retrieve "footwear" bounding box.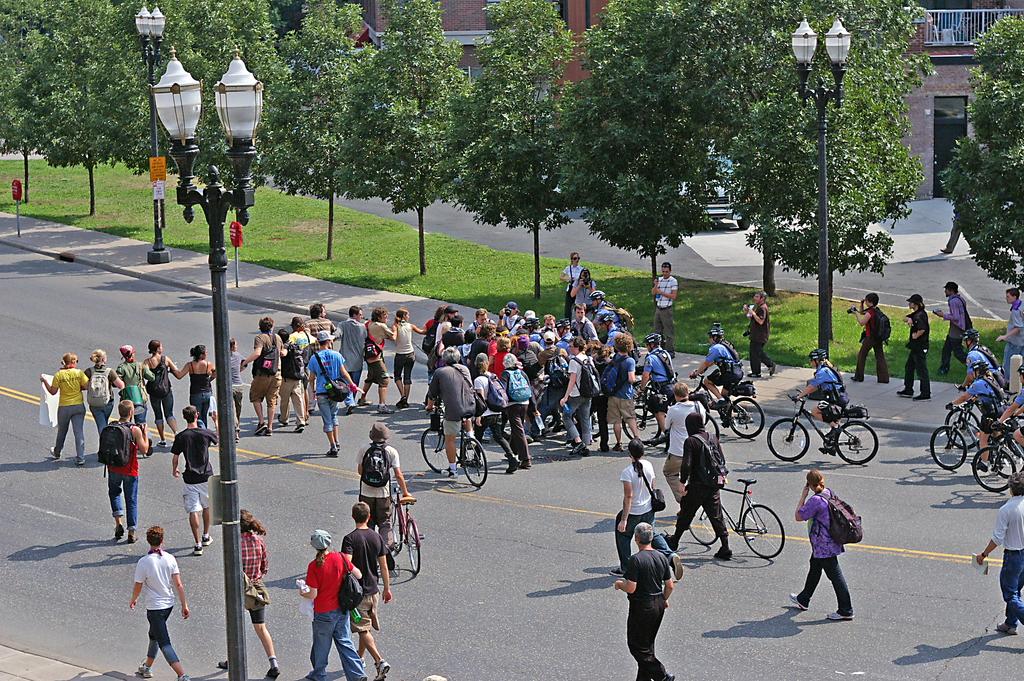
Bounding box: bbox=(976, 455, 988, 470).
